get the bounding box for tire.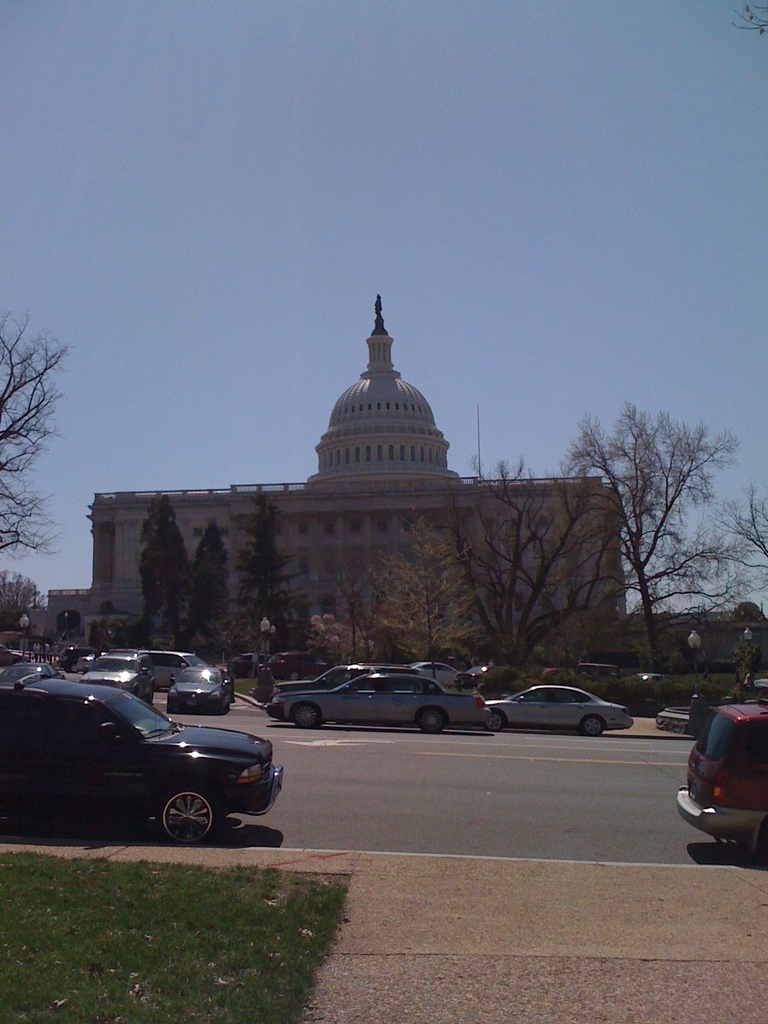
(x1=134, y1=785, x2=223, y2=842).
